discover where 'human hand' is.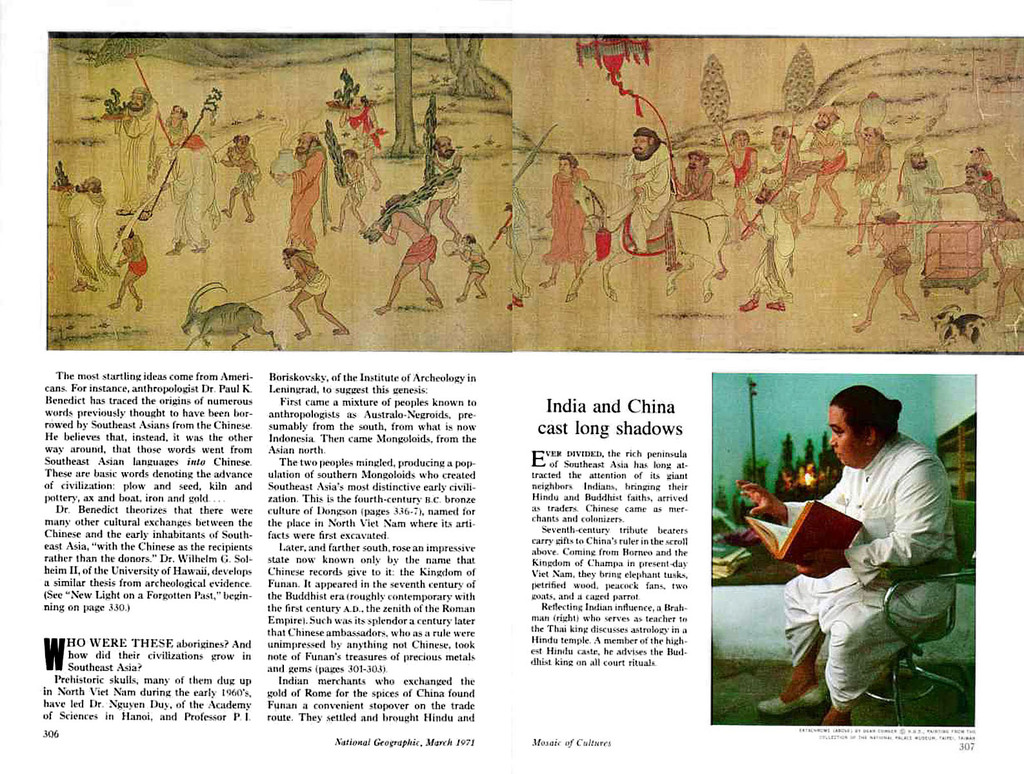
Discovered at box=[807, 124, 818, 134].
